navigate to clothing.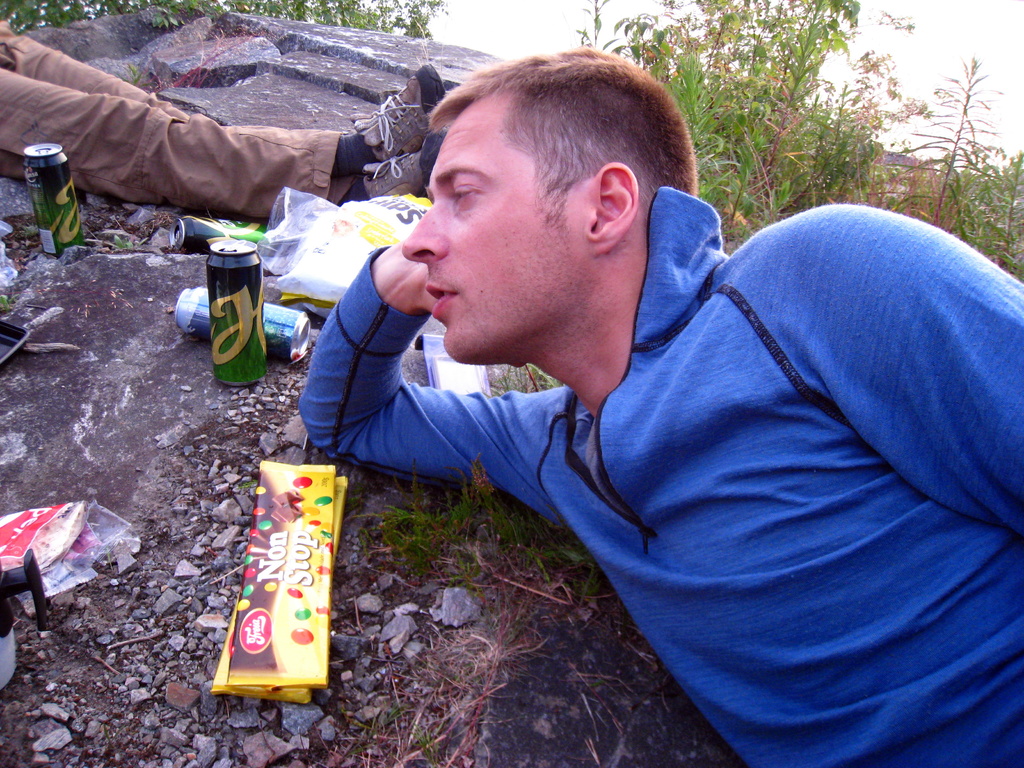
Navigation target: rect(0, 22, 351, 220).
